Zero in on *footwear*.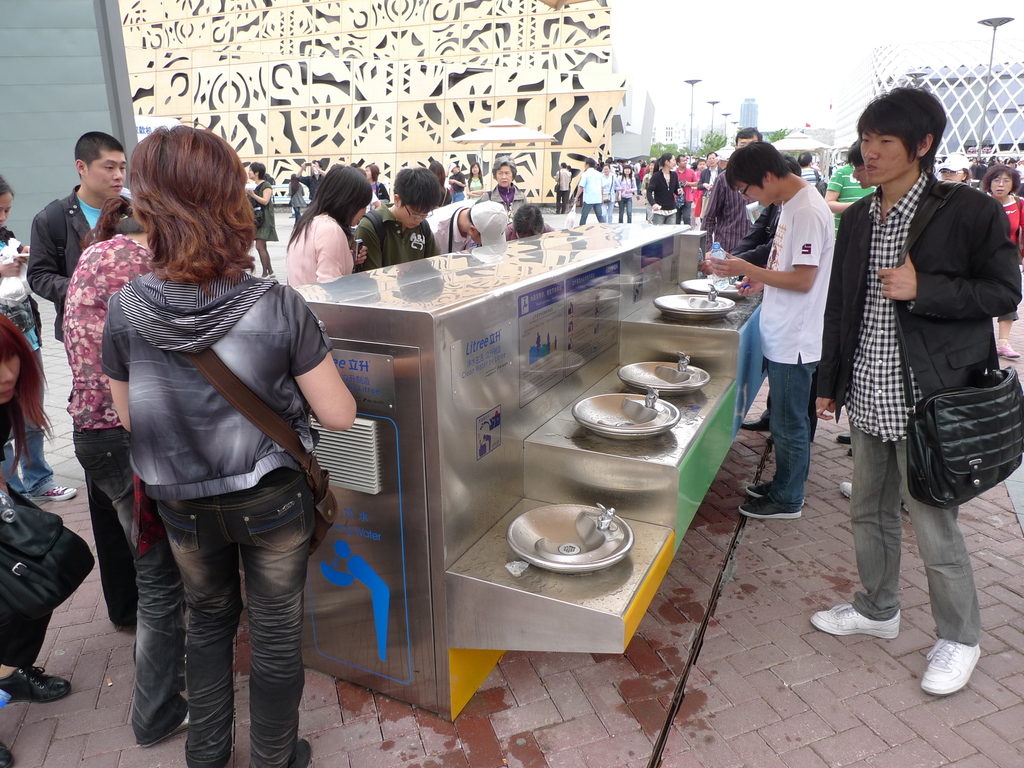
Zeroed in: 996:344:1021:360.
